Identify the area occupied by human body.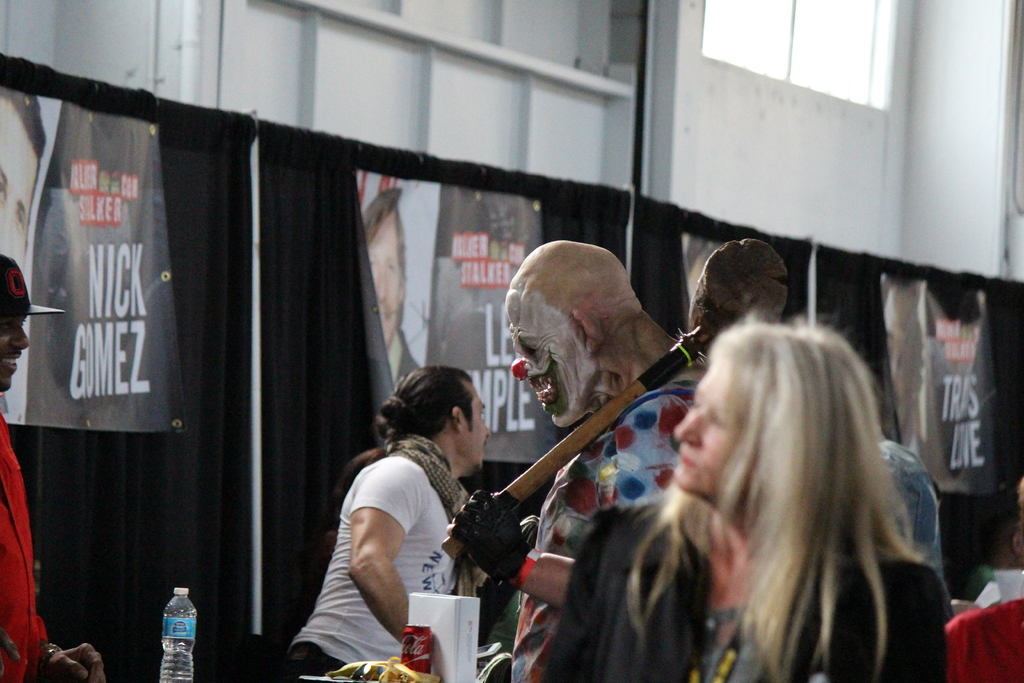
Area: [x1=943, y1=596, x2=1023, y2=682].
